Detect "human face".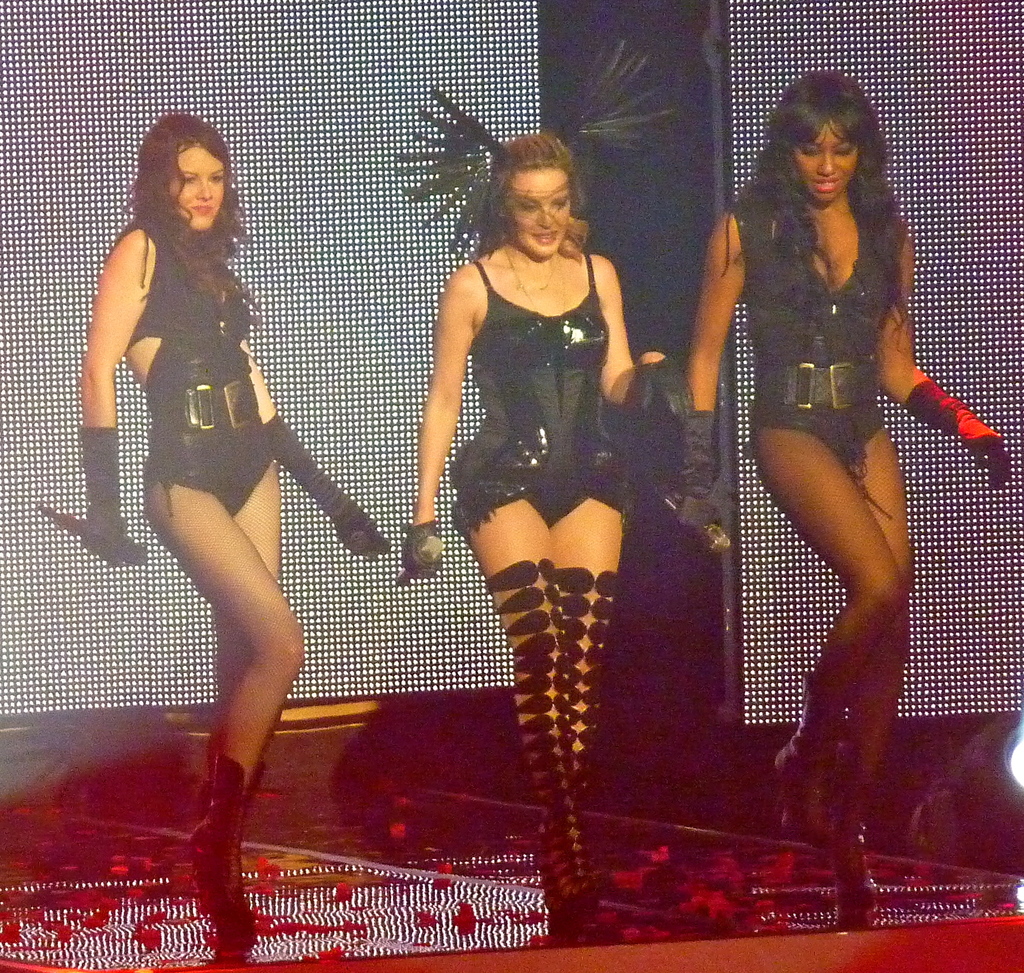
Detected at crop(789, 125, 854, 201).
